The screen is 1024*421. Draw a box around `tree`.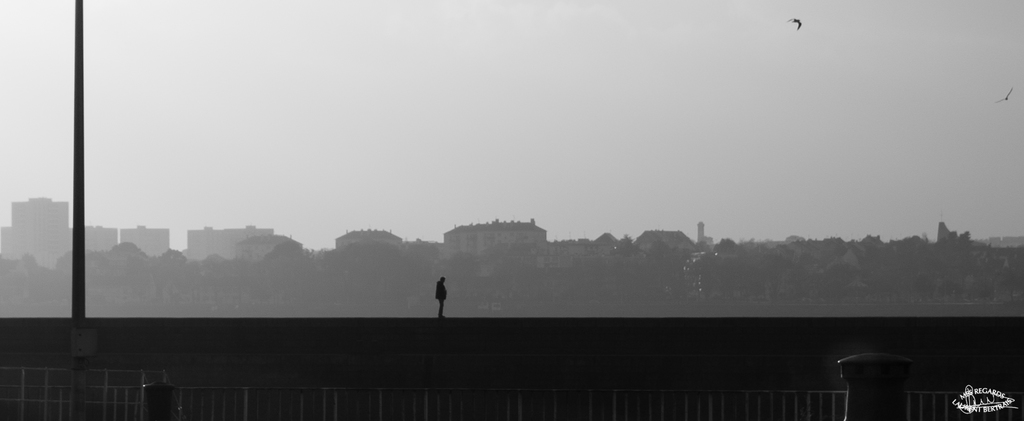
[257, 239, 321, 289].
